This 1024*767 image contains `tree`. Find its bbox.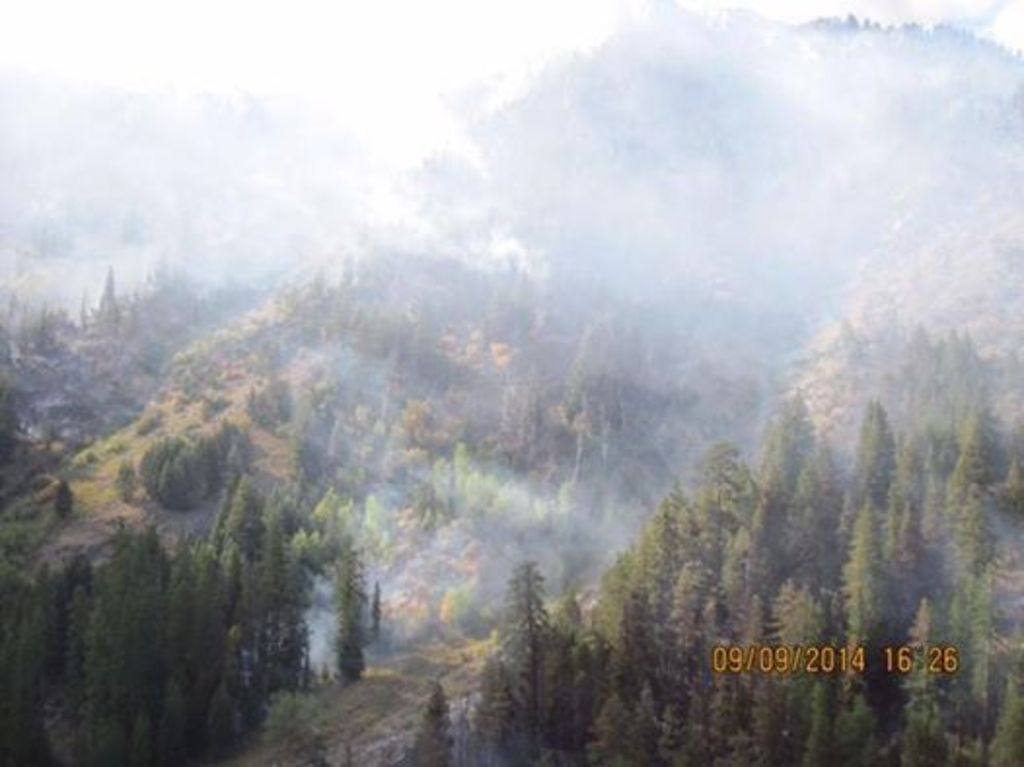
BBox(757, 582, 878, 740).
